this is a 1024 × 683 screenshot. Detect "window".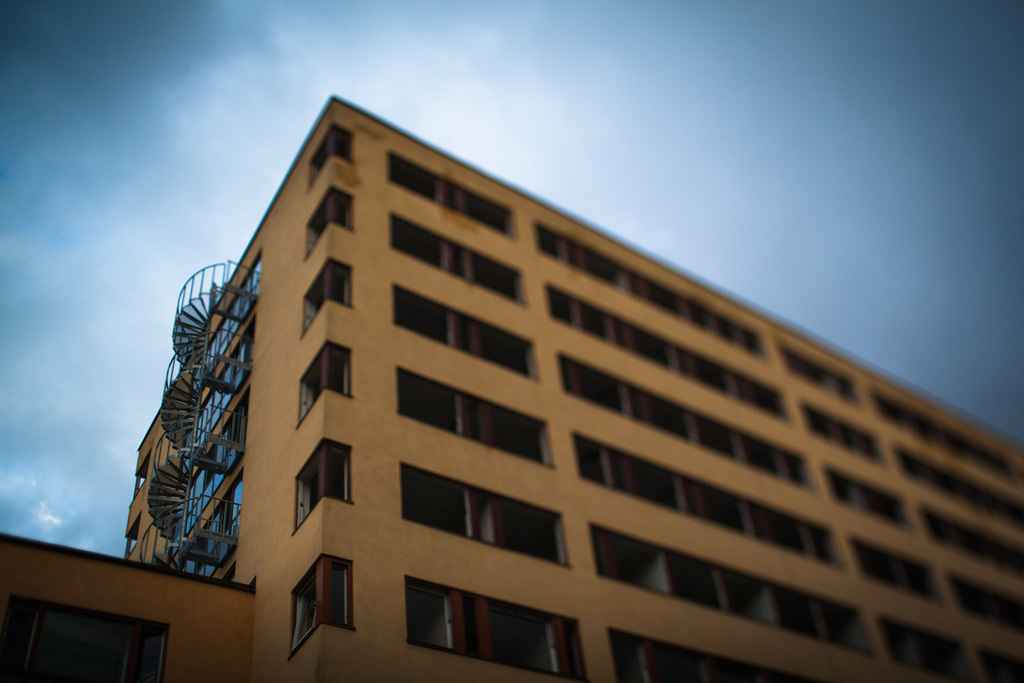
(x1=541, y1=281, x2=783, y2=418).
